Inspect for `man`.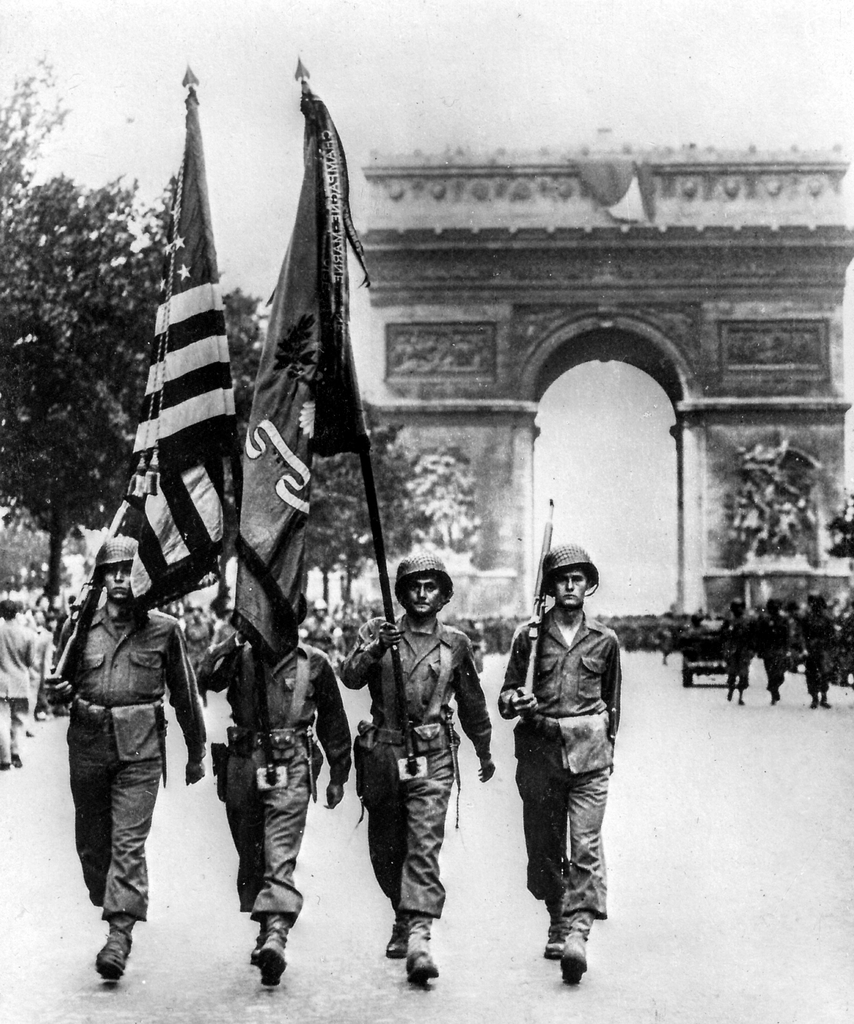
Inspection: box(332, 550, 499, 985).
